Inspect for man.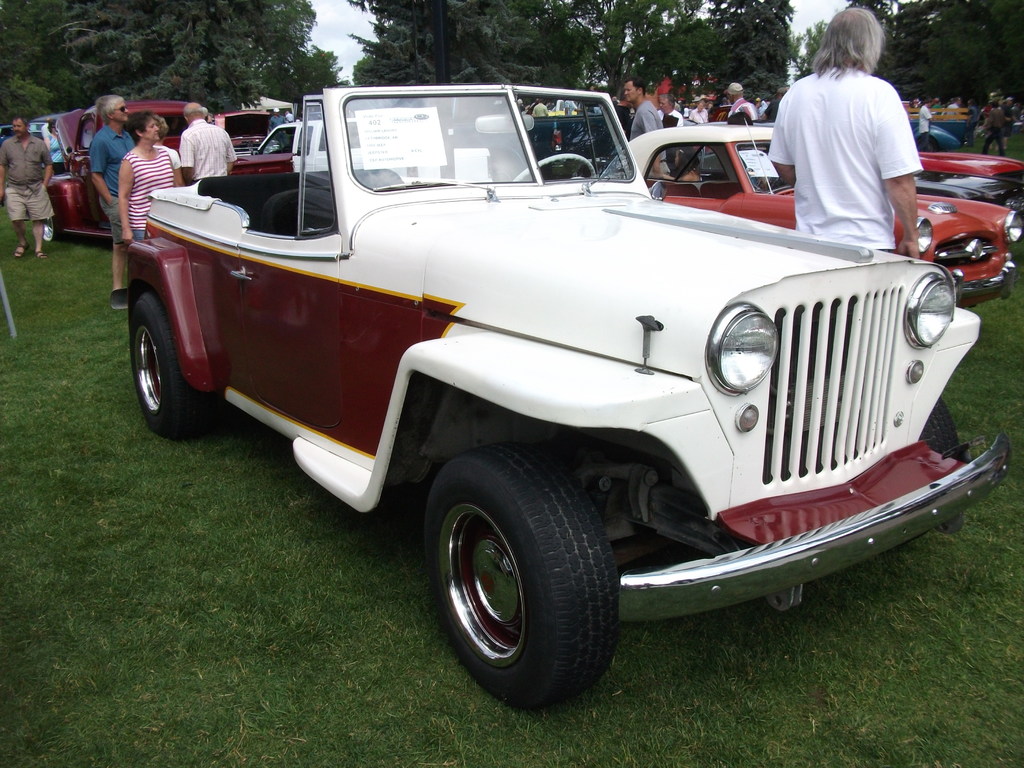
Inspection: region(764, 7, 920, 264).
